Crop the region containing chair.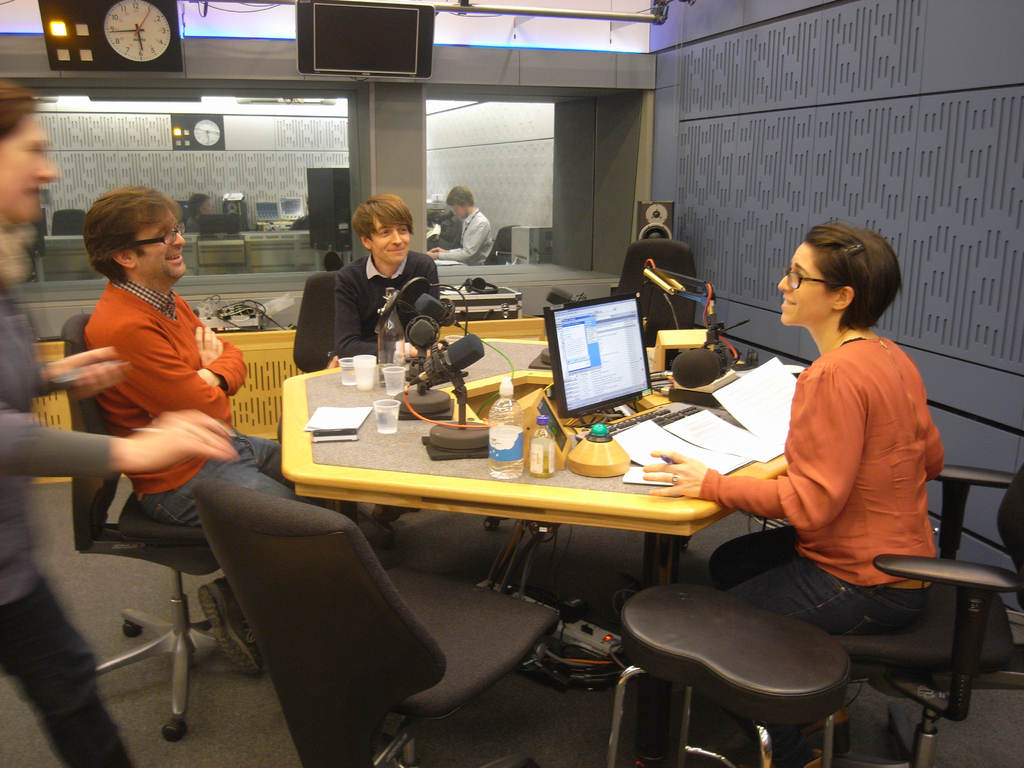
Crop region: (left=601, top=546, right=901, bottom=767).
